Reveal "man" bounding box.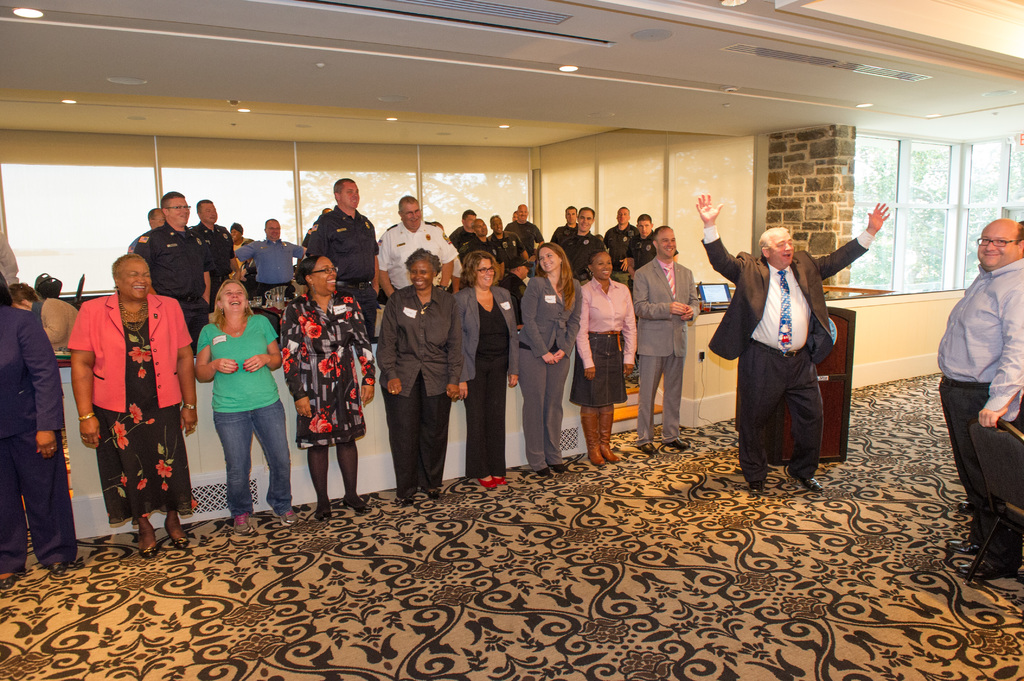
Revealed: {"left": 561, "top": 207, "right": 606, "bottom": 282}.
